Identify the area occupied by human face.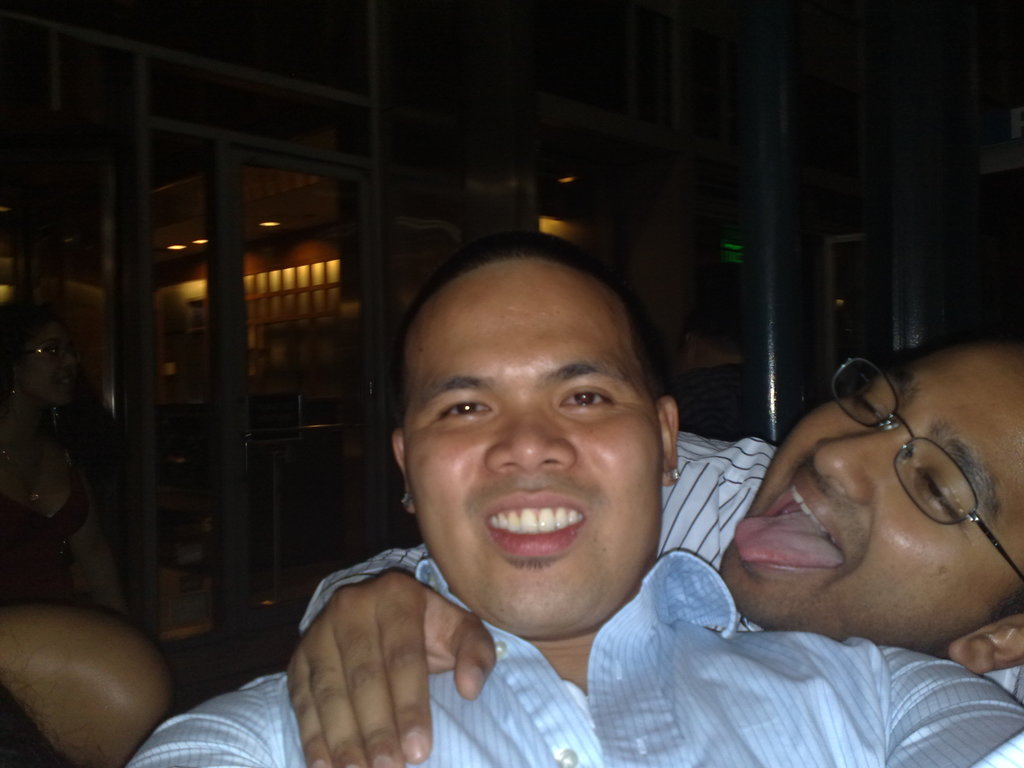
Area: {"left": 721, "top": 337, "right": 1023, "bottom": 668}.
